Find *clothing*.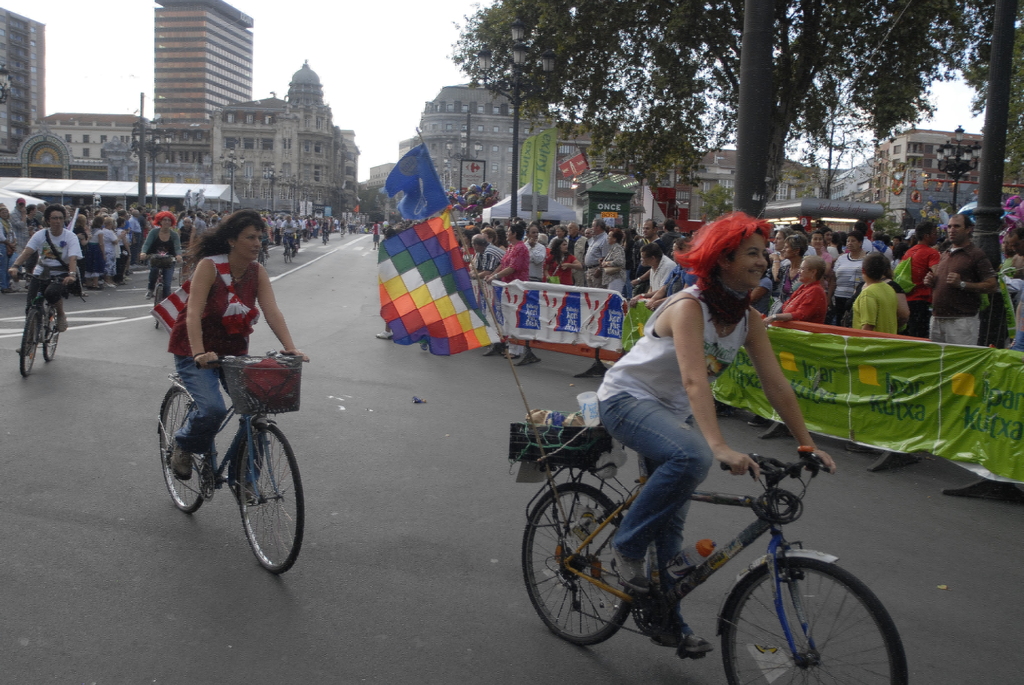
bbox=(141, 226, 175, 286).
